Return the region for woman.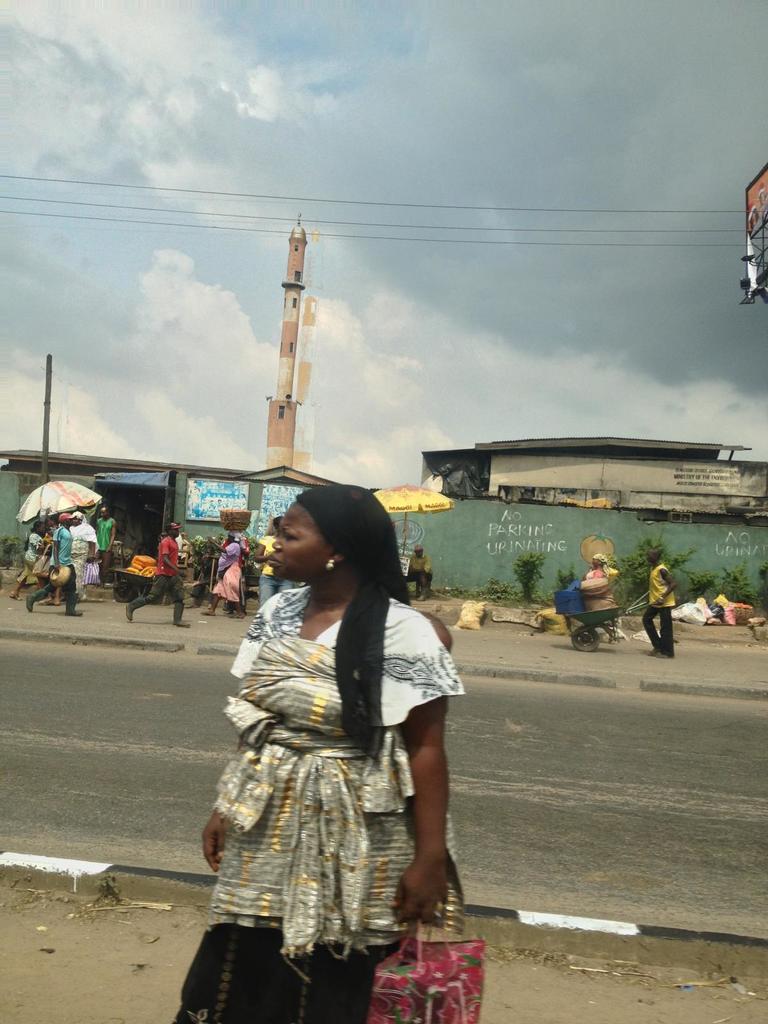
(67, 510, 99, 601).
